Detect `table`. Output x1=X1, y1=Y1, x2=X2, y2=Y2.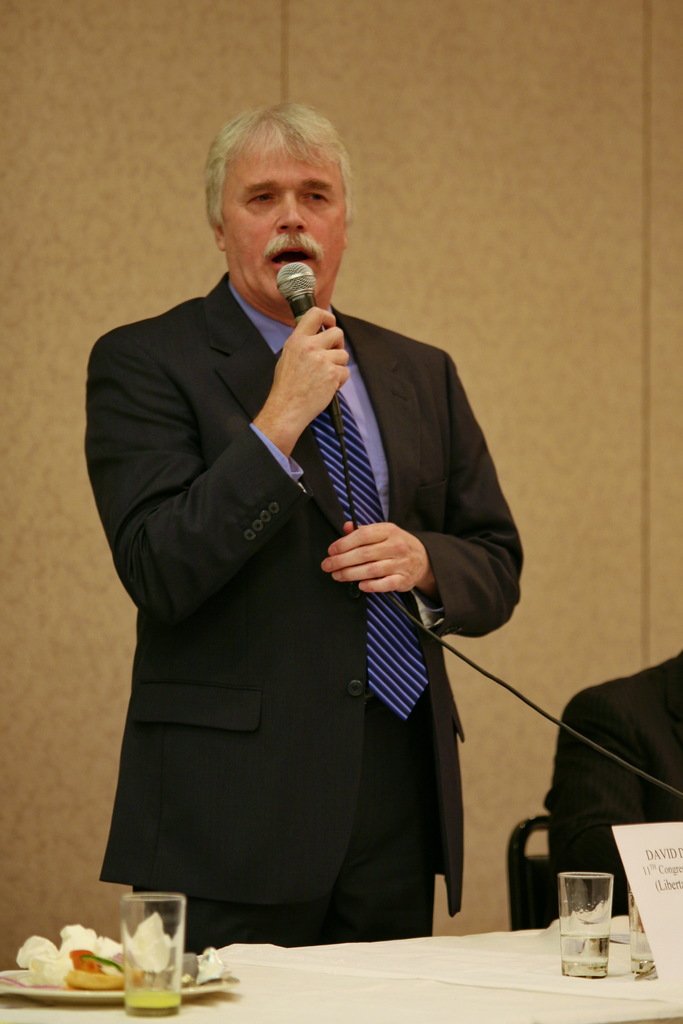
x1=0, y1=955, x2=682, y2=1023.
